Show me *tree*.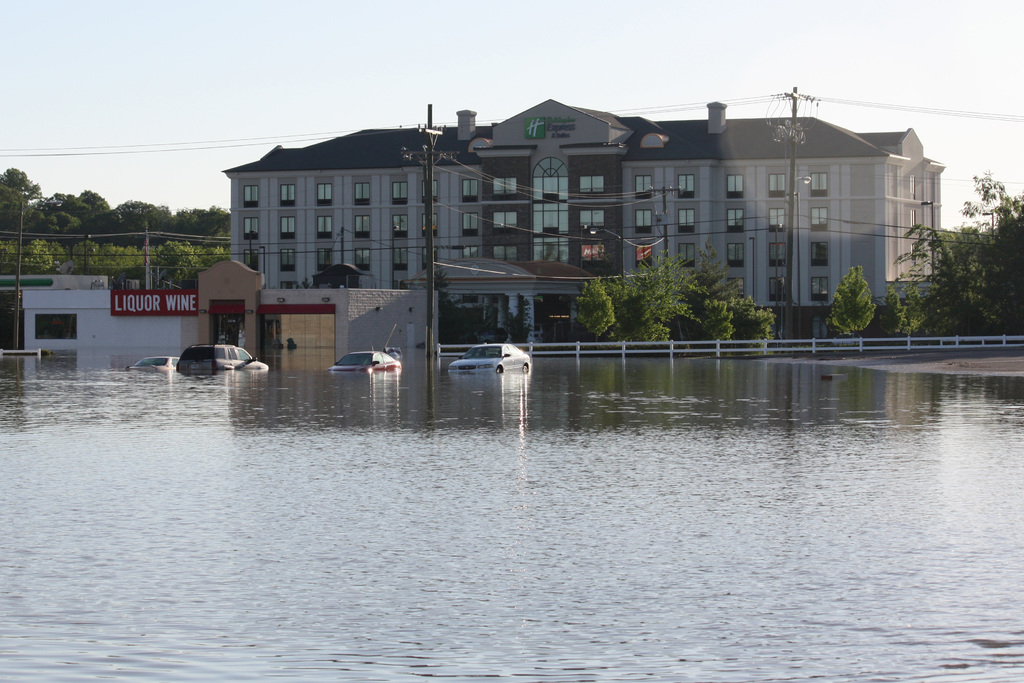
*tree* is here: bbox=(510, 288, 536, 345).
